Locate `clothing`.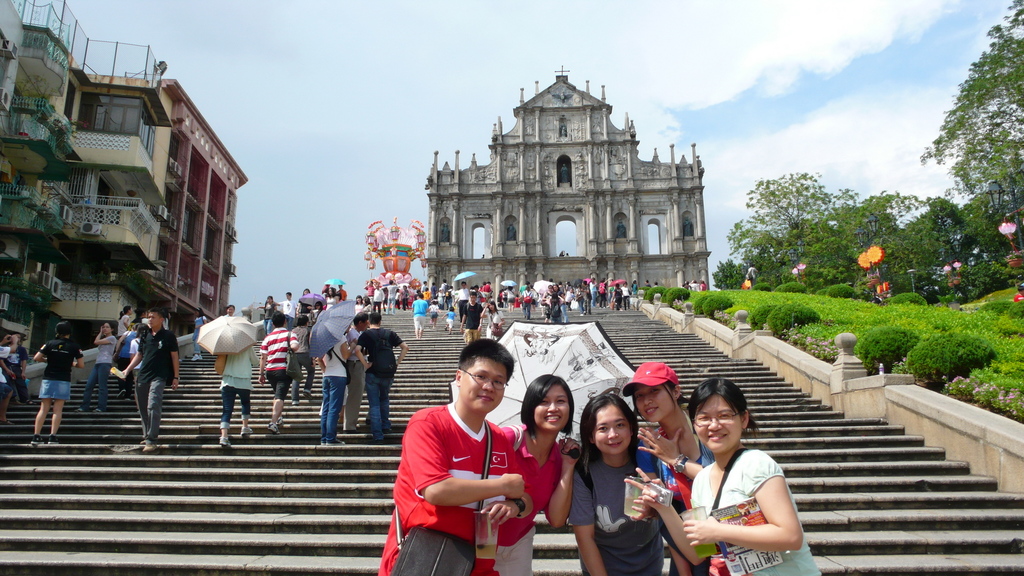
Bounding box: <bbox>360, 323, 406, 443</bbox>.
